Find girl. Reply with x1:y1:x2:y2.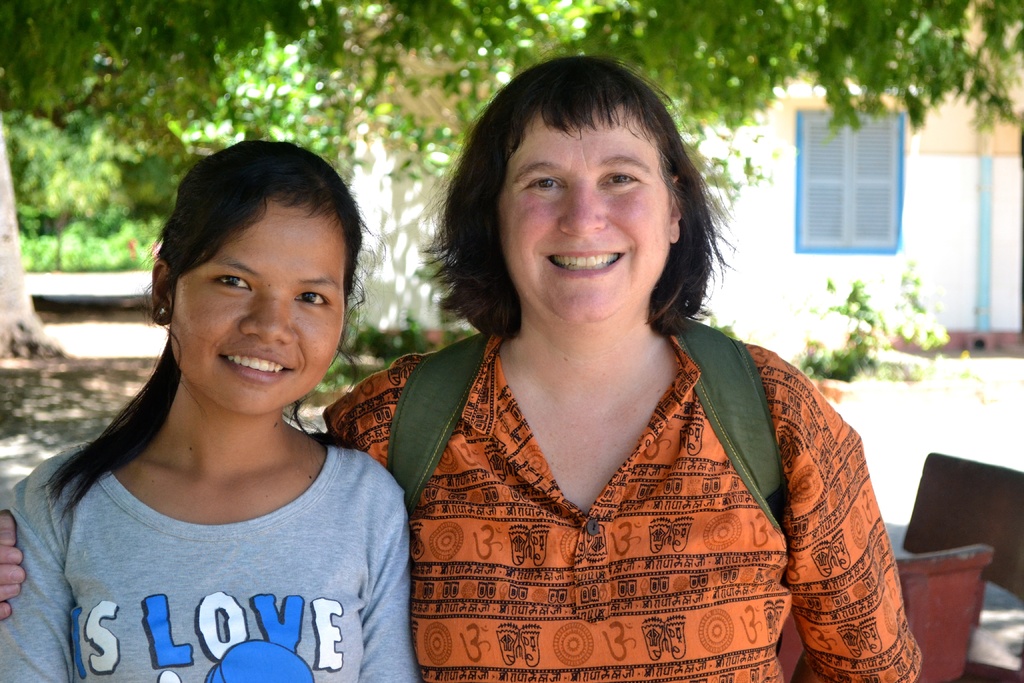
0:136:423:682.
